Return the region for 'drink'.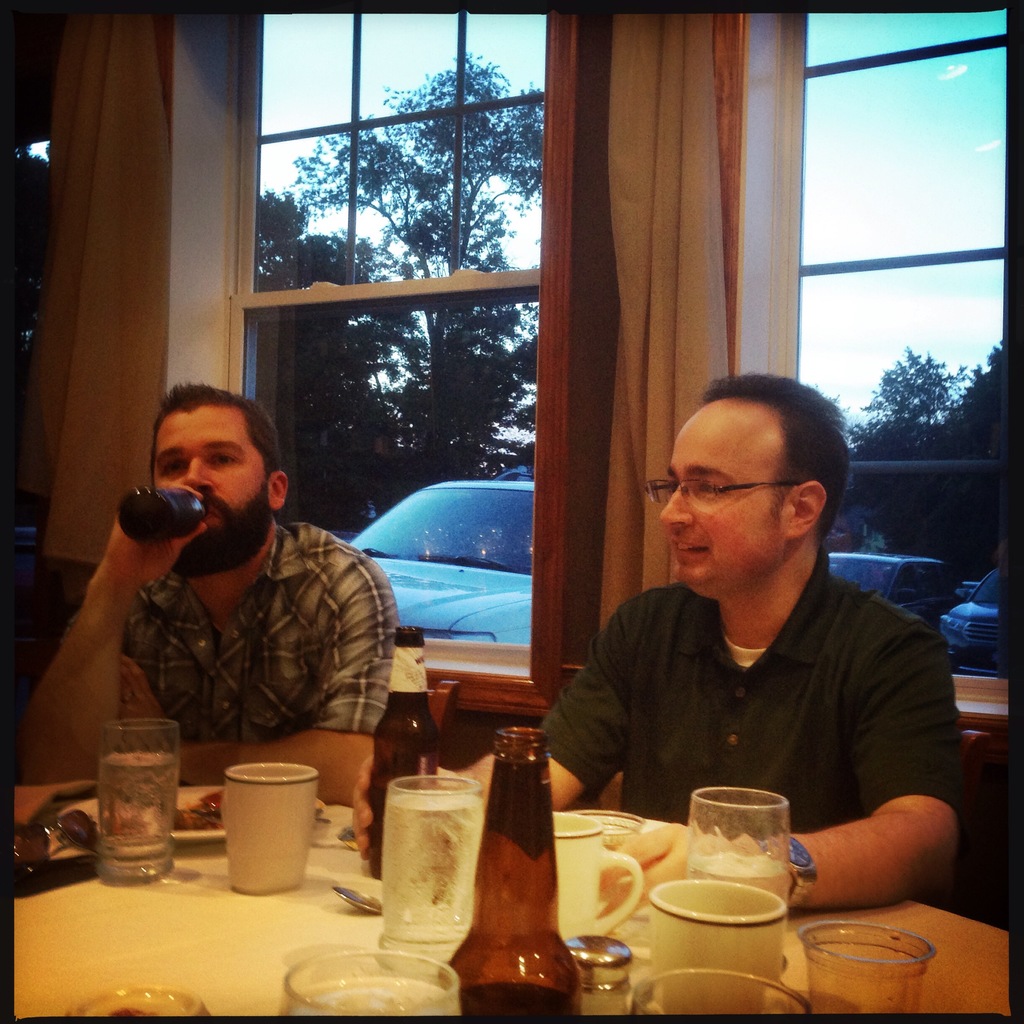
(683,851,788,913).
